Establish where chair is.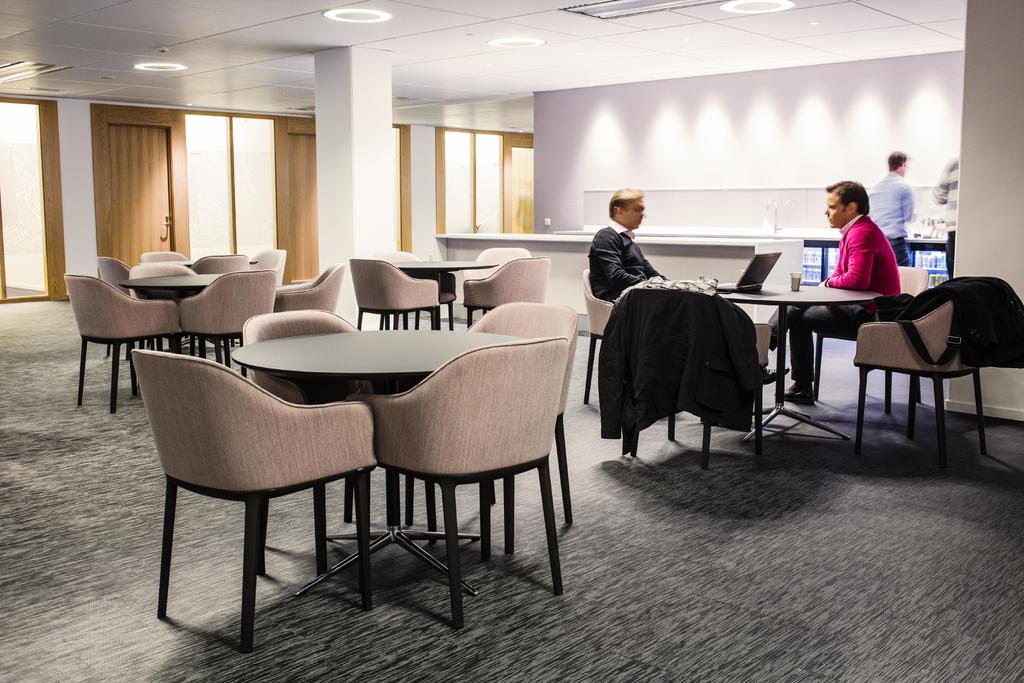
Established at (x1=136, y1=350, x2=362, y2=654).
